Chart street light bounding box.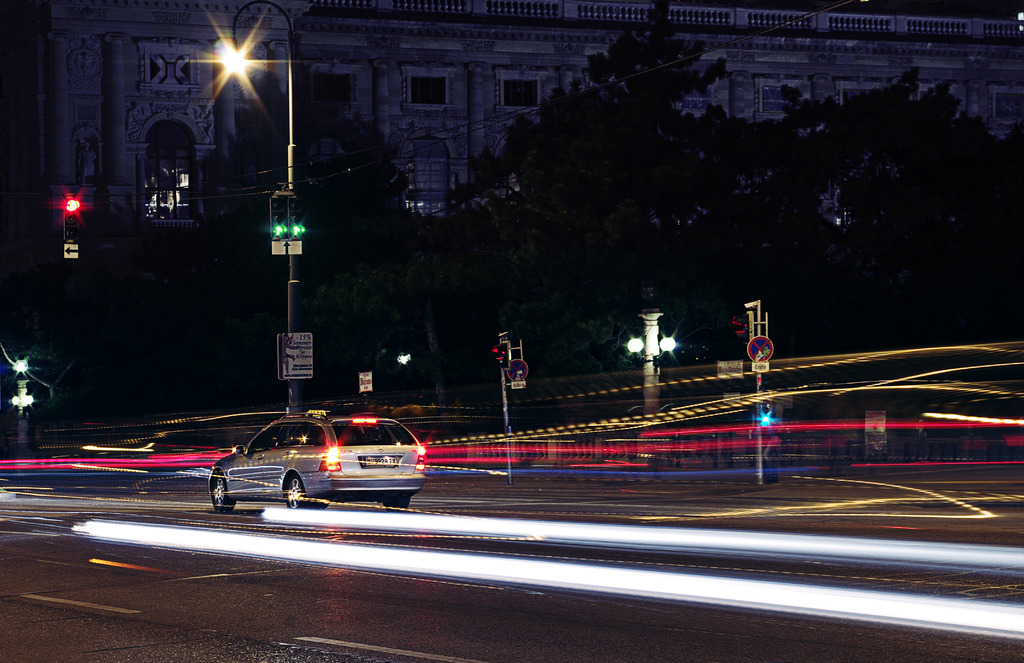
Charted: pyautogui.locateOnScreen(208, 42, 299, 419).
